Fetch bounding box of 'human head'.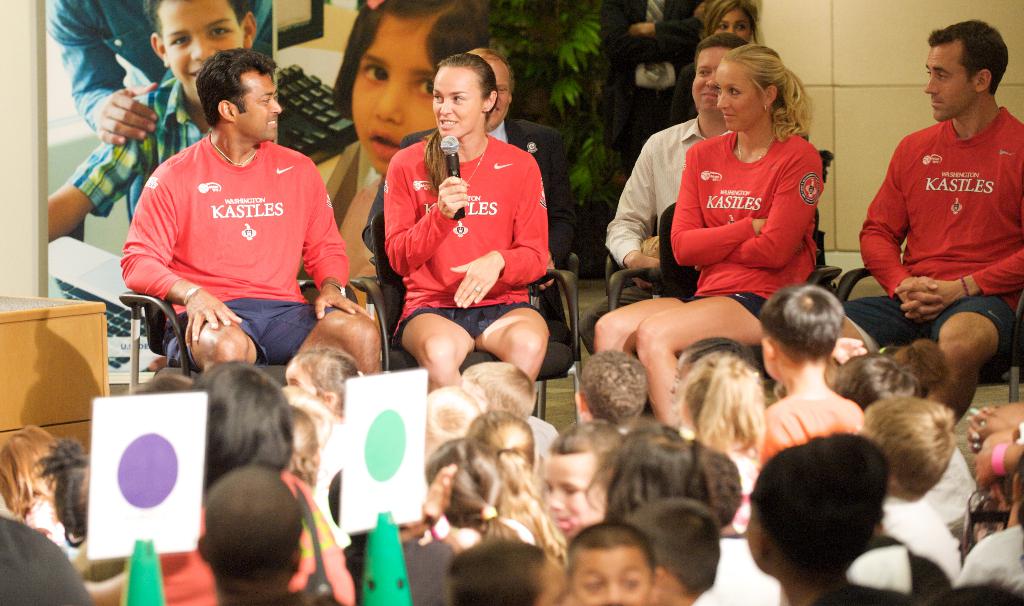
Bbox: select_region(666, 335, 747, 413).
